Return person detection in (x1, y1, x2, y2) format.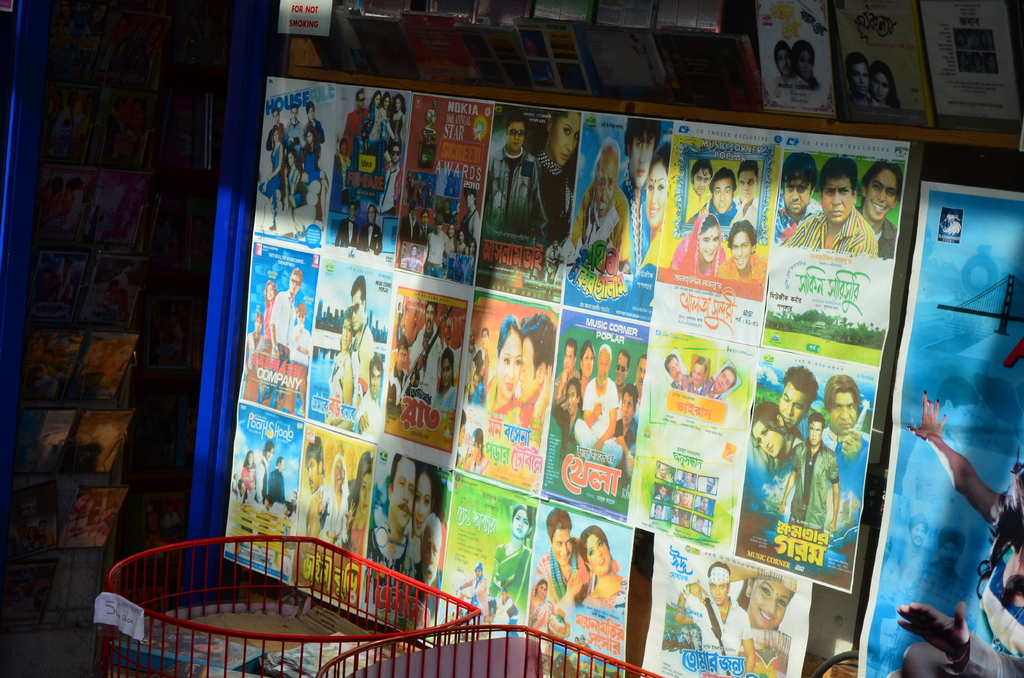
(324, 455, 349, 546).
